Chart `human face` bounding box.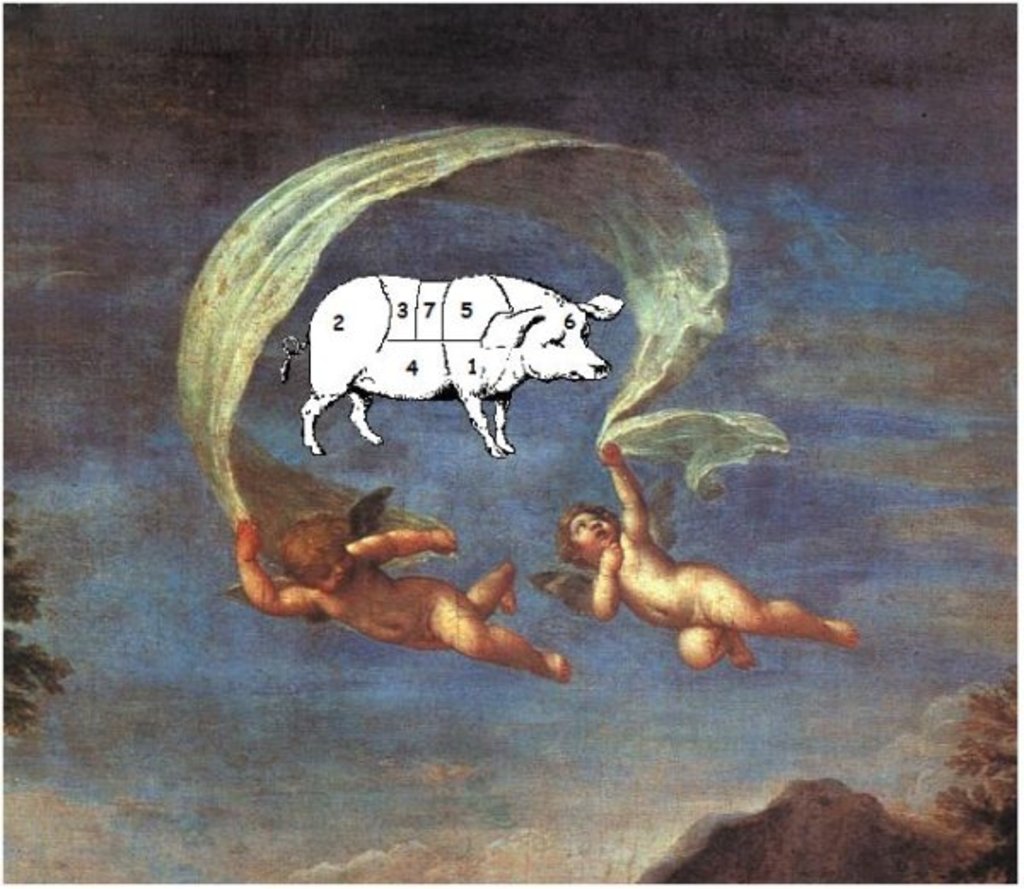
Charted: left=314, top=548, right=357, bottom=590.
